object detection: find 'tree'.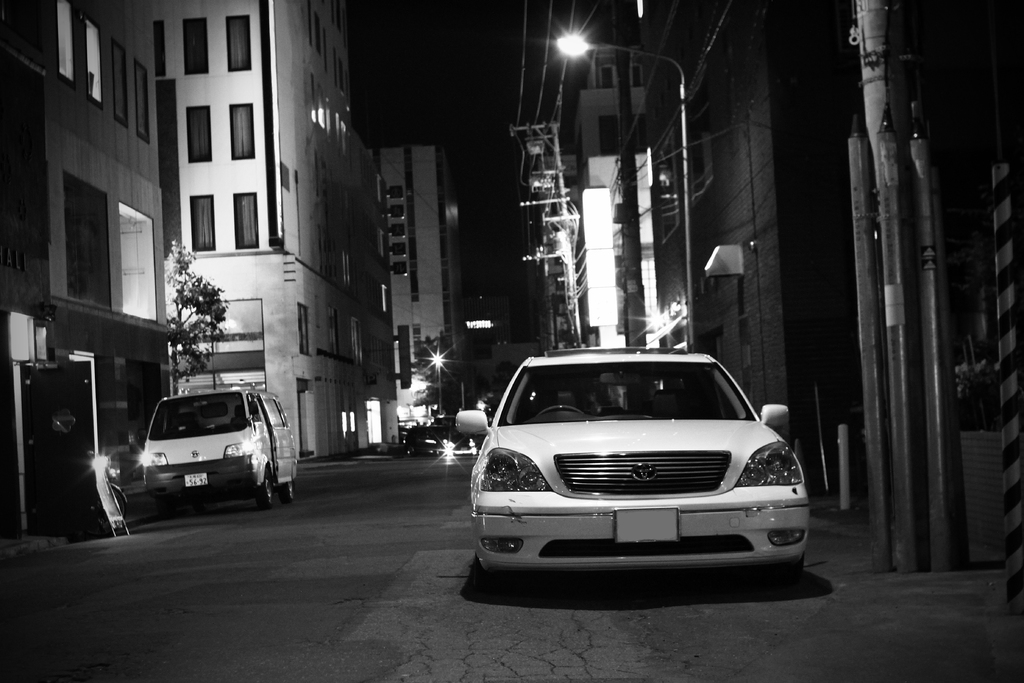
BBox(413, 331, 463, 413).
